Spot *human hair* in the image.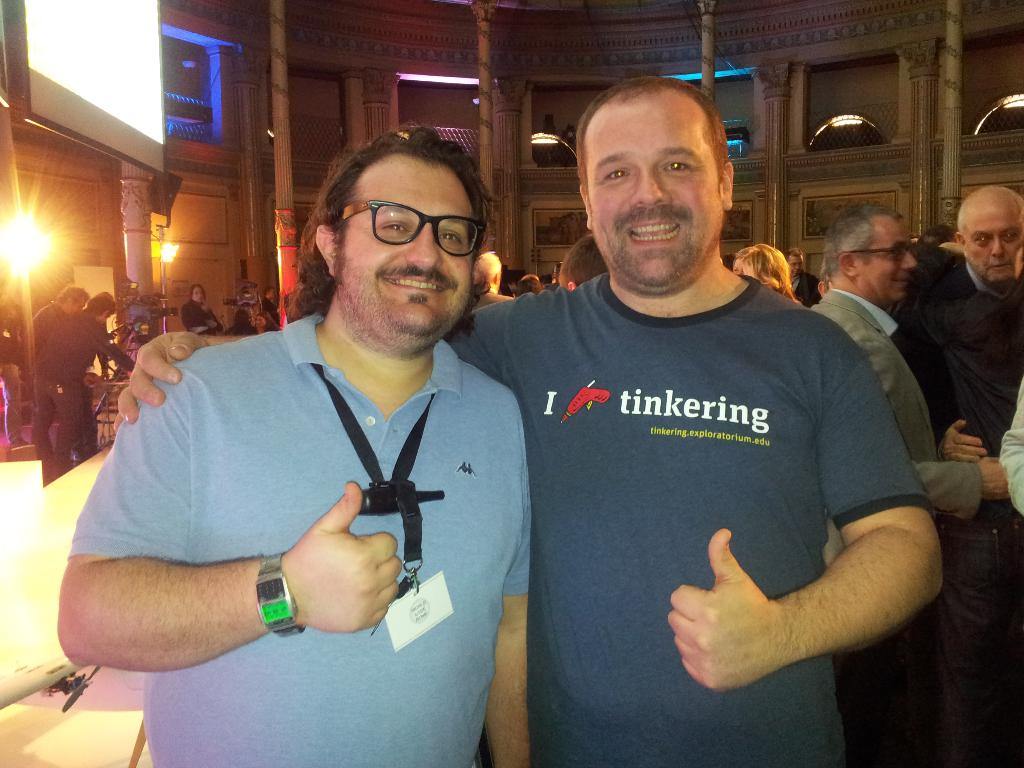
*human hair* found at {"left": 732, "top": 241, "right": 803, "bottom": 307}.
